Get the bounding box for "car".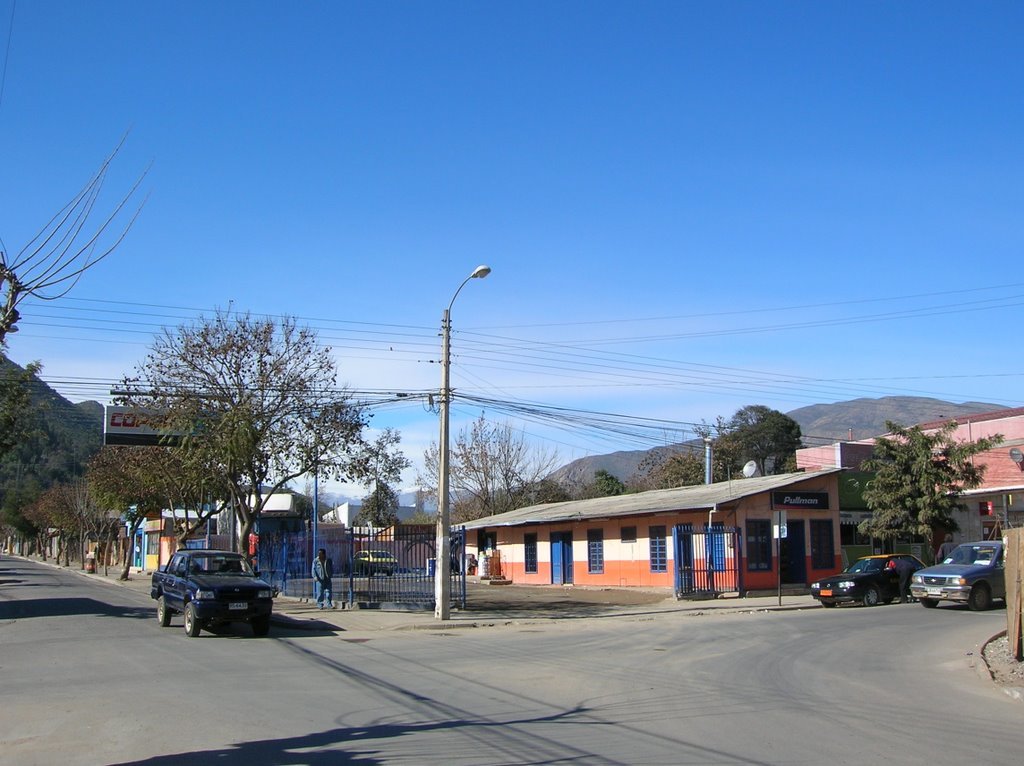
l=811, t=555, r=924, b=609.
